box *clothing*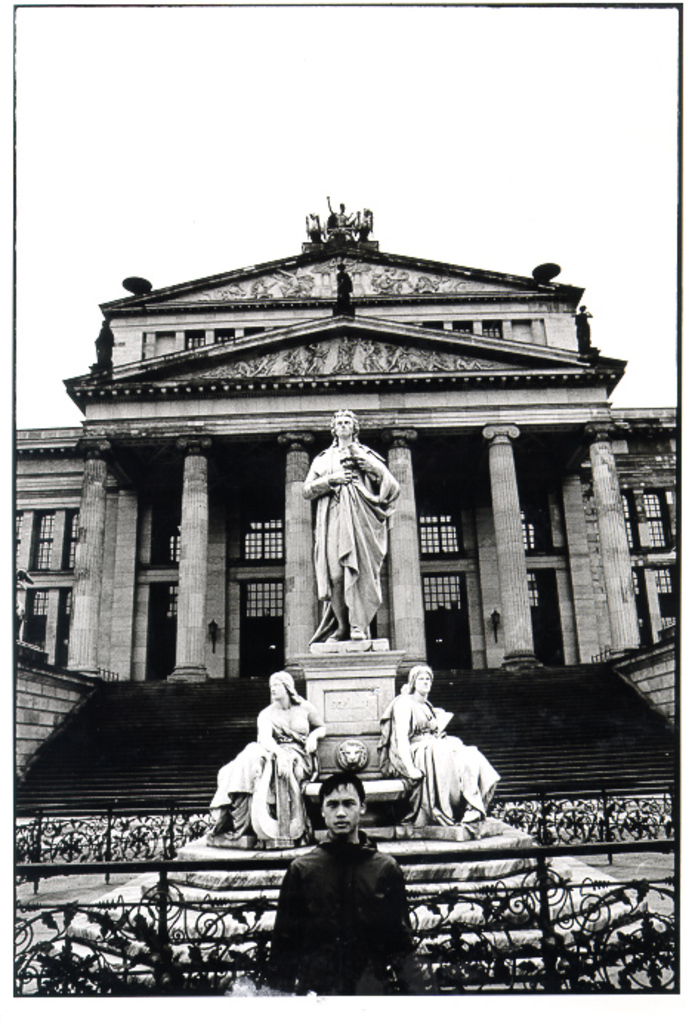
206/703/318/848
